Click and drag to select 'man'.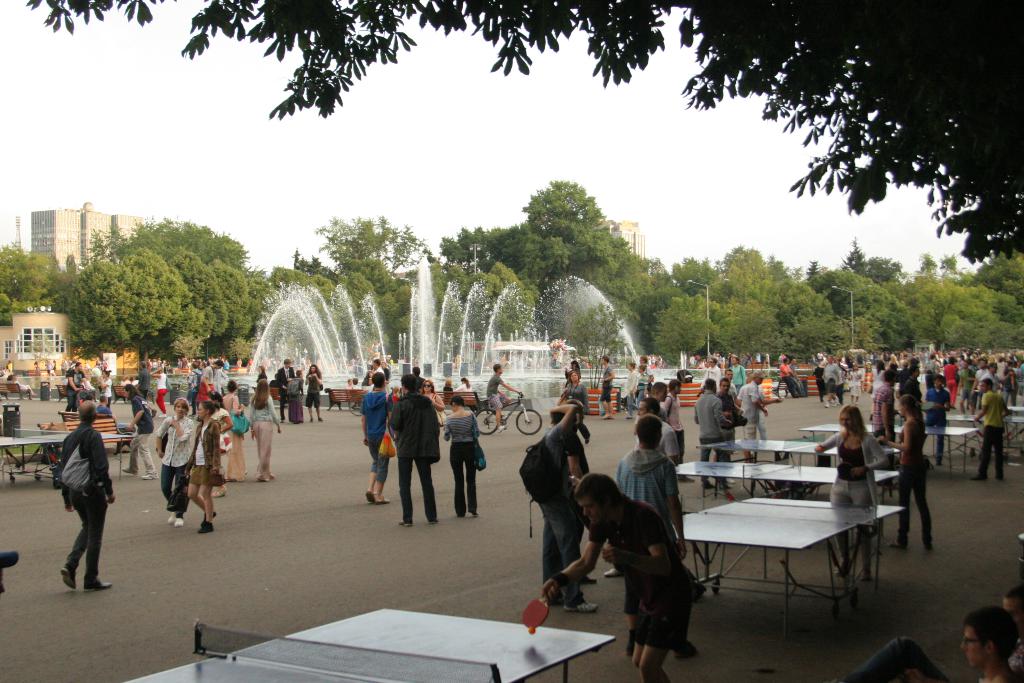
Selection: bbox=[601, 357, 616, 416].
